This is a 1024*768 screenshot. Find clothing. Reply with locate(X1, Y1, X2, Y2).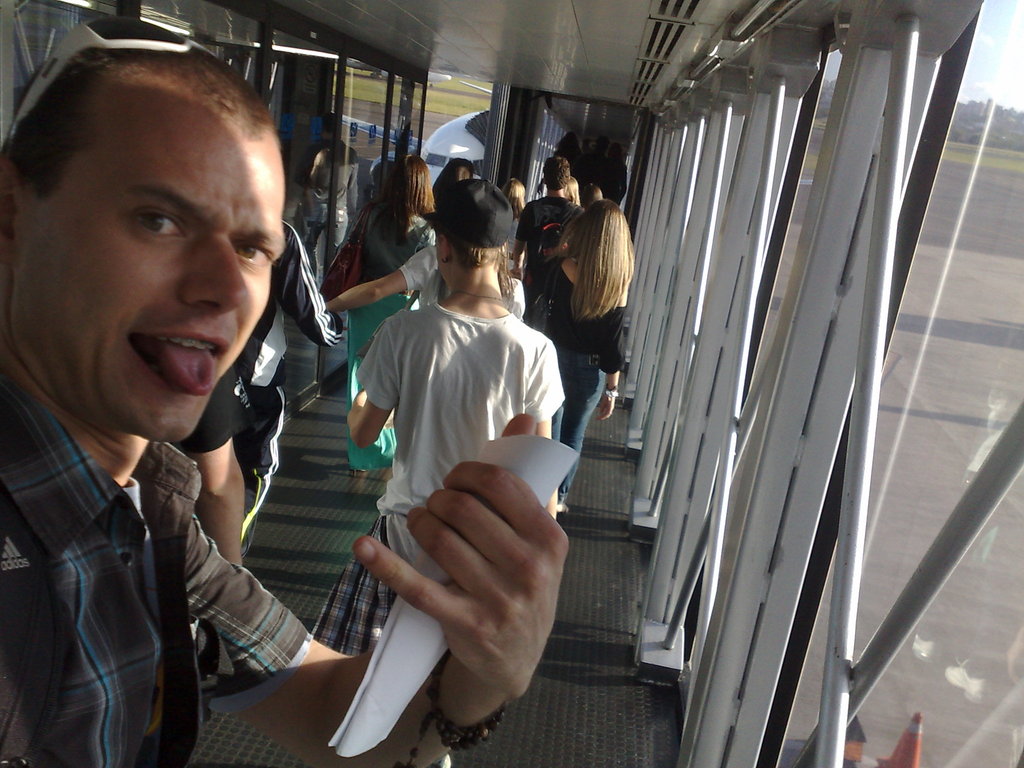
locate(312, 296, 568, 656).
